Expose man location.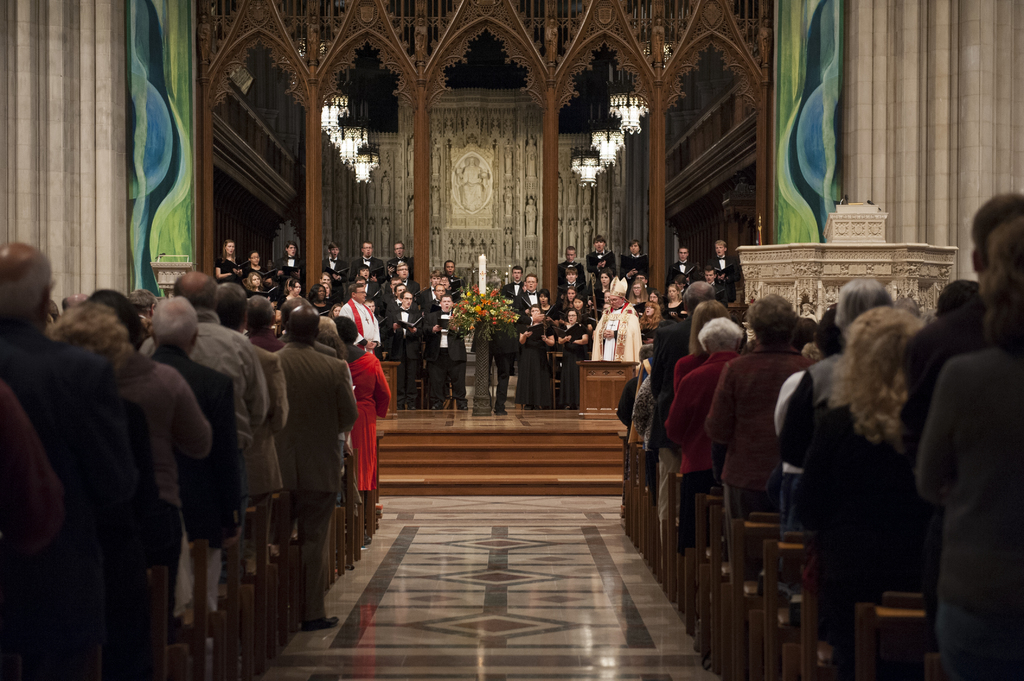
Exposed at 421/293/470/408.
